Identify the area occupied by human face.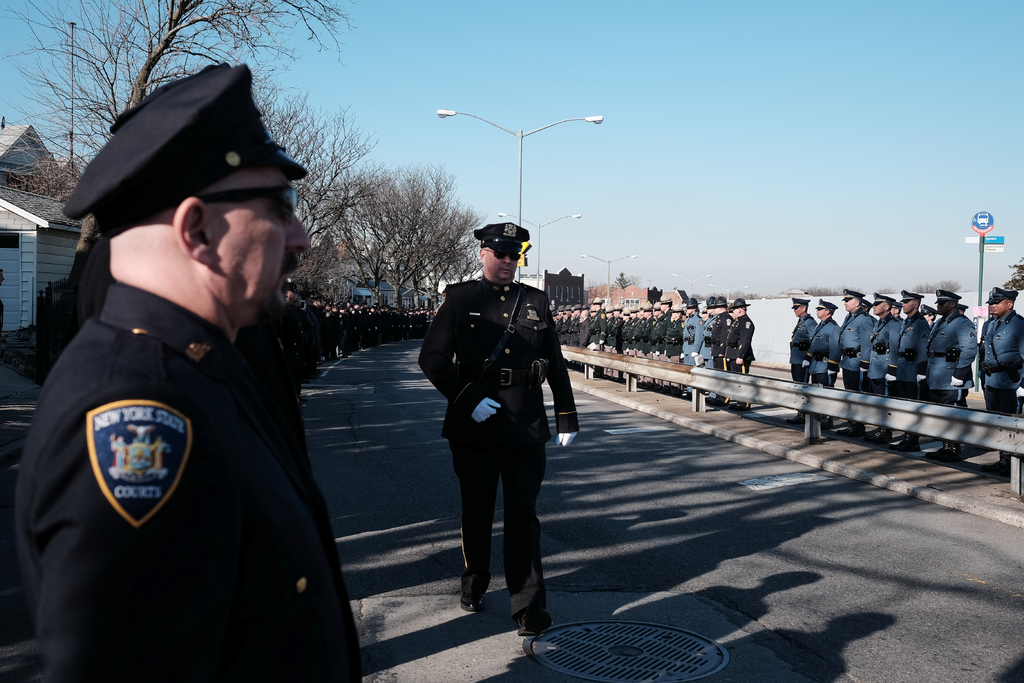
Area: (904,304,913,313).
